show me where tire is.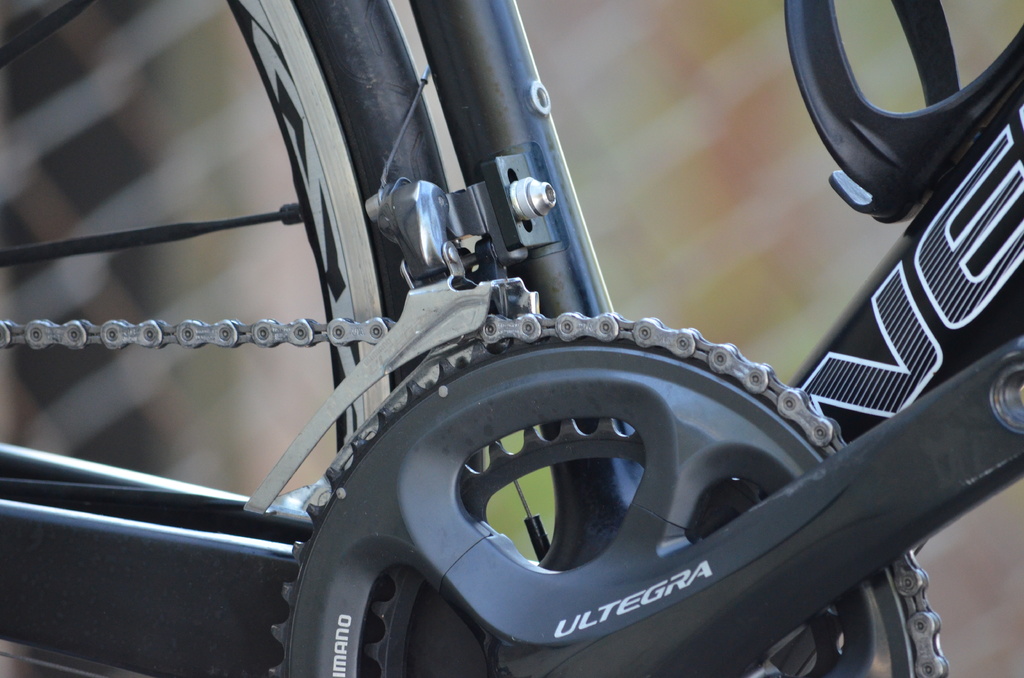
tire is at bbox(0, 0, 451, 677).
